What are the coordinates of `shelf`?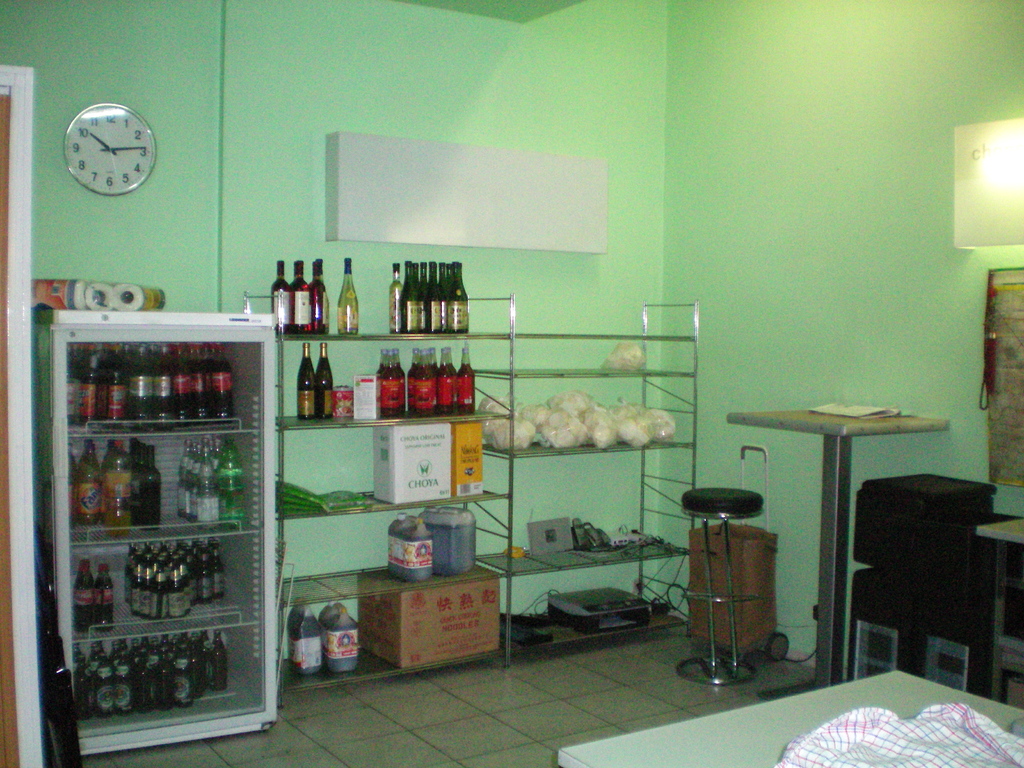
[67, 533, 255, 637].
